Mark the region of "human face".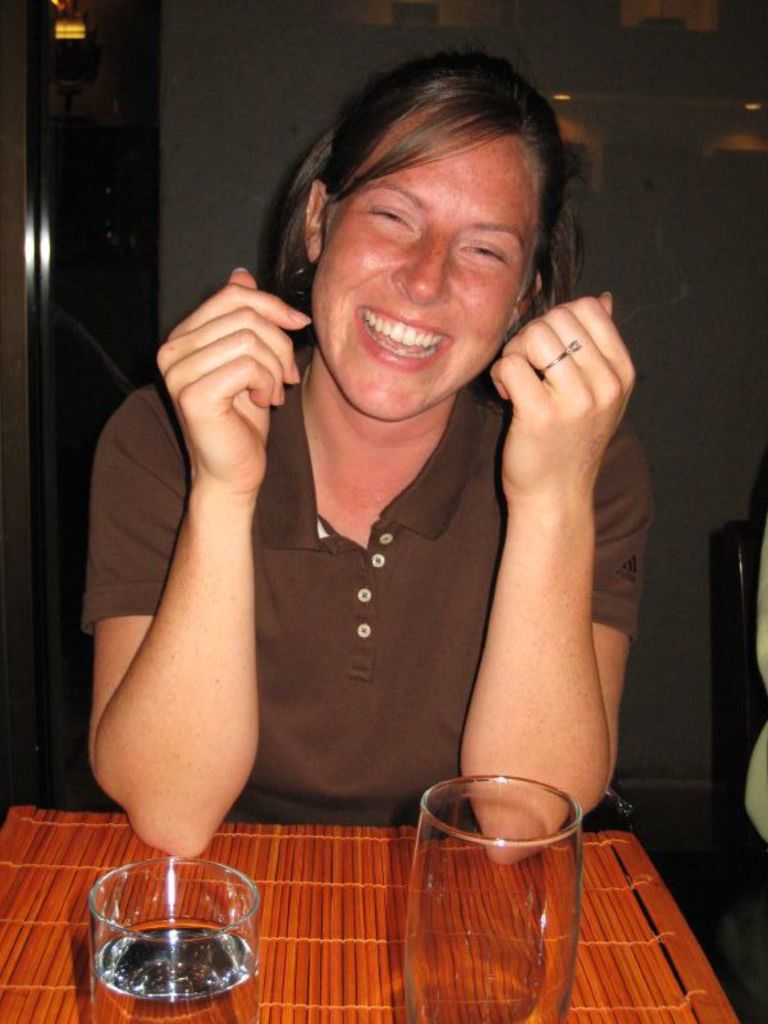
Region: x1=307 y1=116 x2=535 y2=424.
